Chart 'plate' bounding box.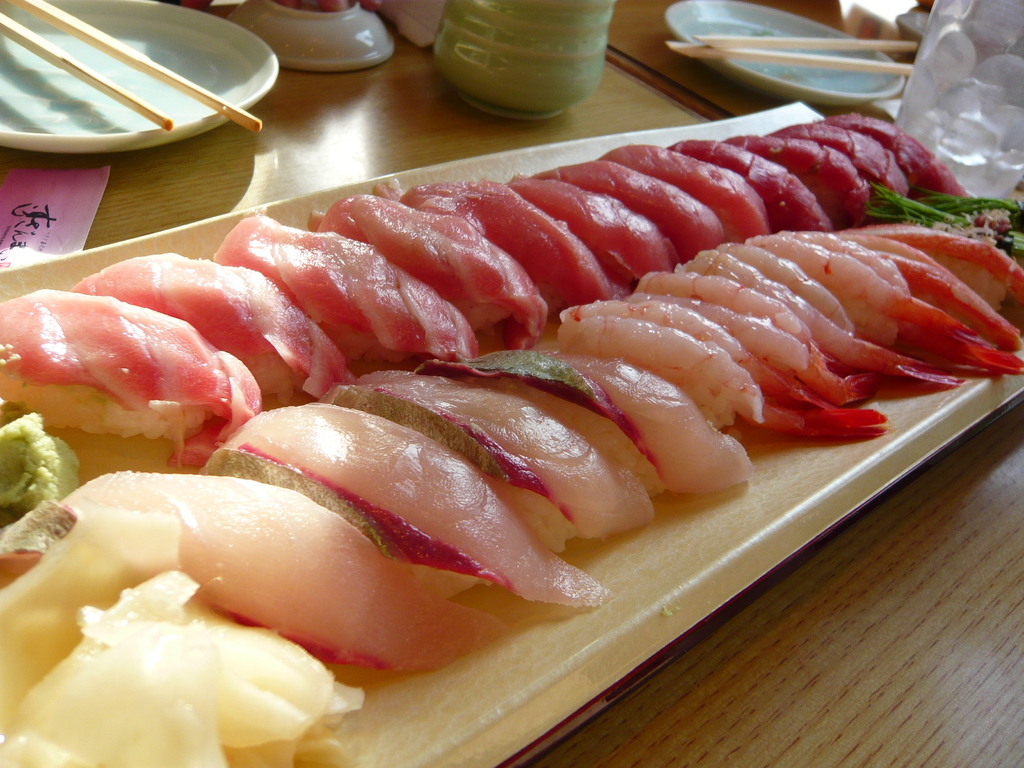
Charted: l=663, t=0, r=911, b=109.
